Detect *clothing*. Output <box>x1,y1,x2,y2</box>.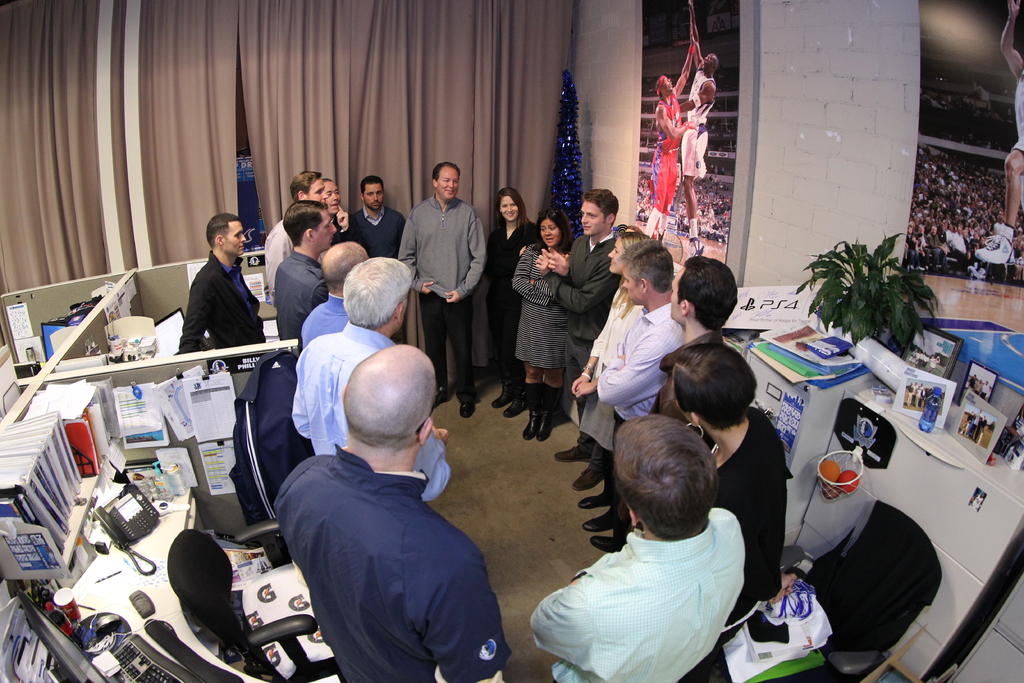
<box>552,234,624,448</box>.
